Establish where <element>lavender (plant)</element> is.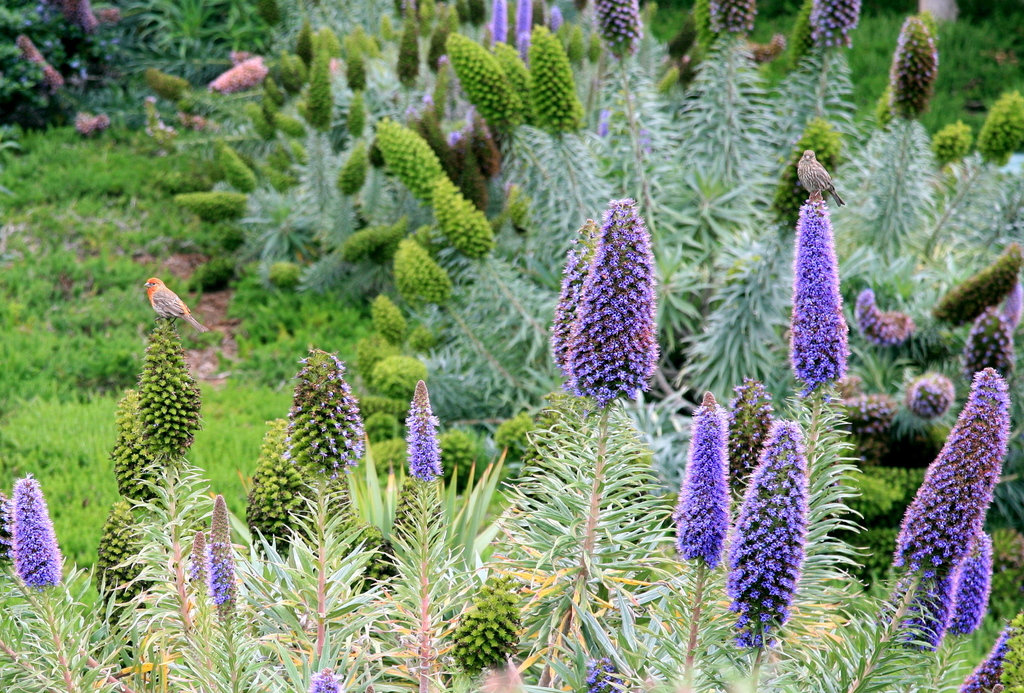
Established at select_region(925, 239, 1023, 340).
